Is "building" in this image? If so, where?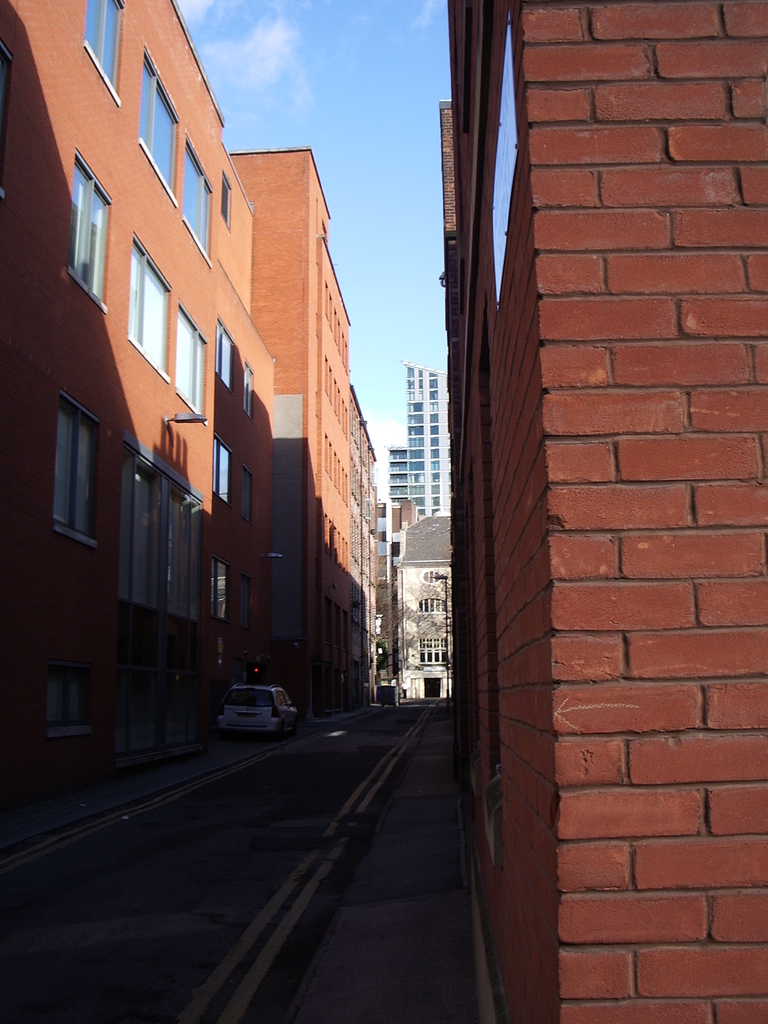
Yes, at {"left": 332, "top": 396, "right": 381, "bottom": 725}.
